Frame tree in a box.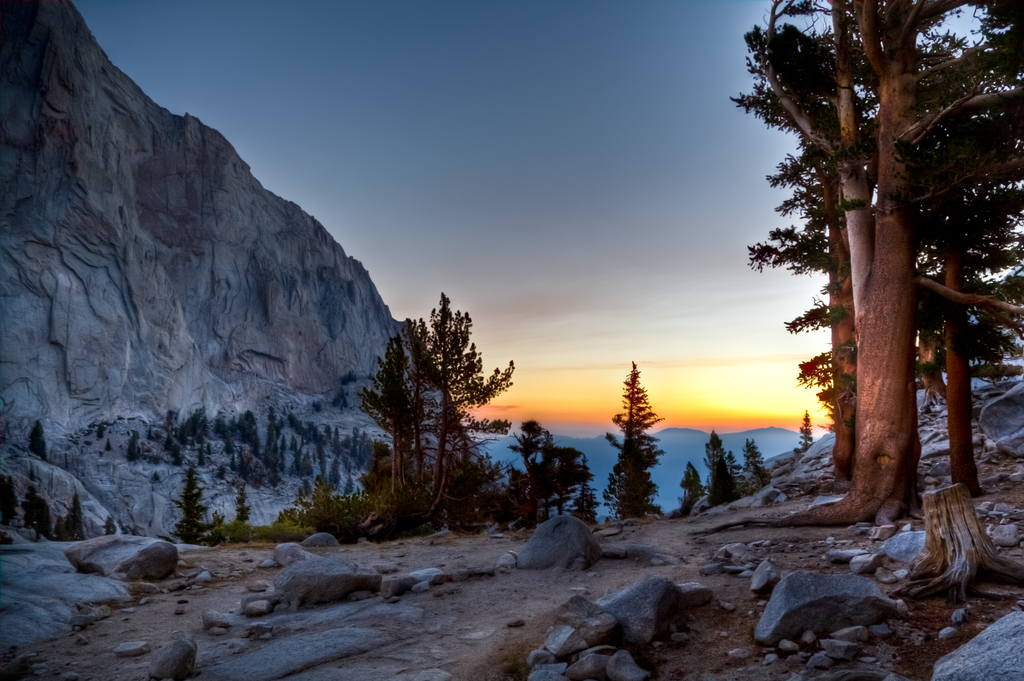
detection(795, 407, 819, 460).
